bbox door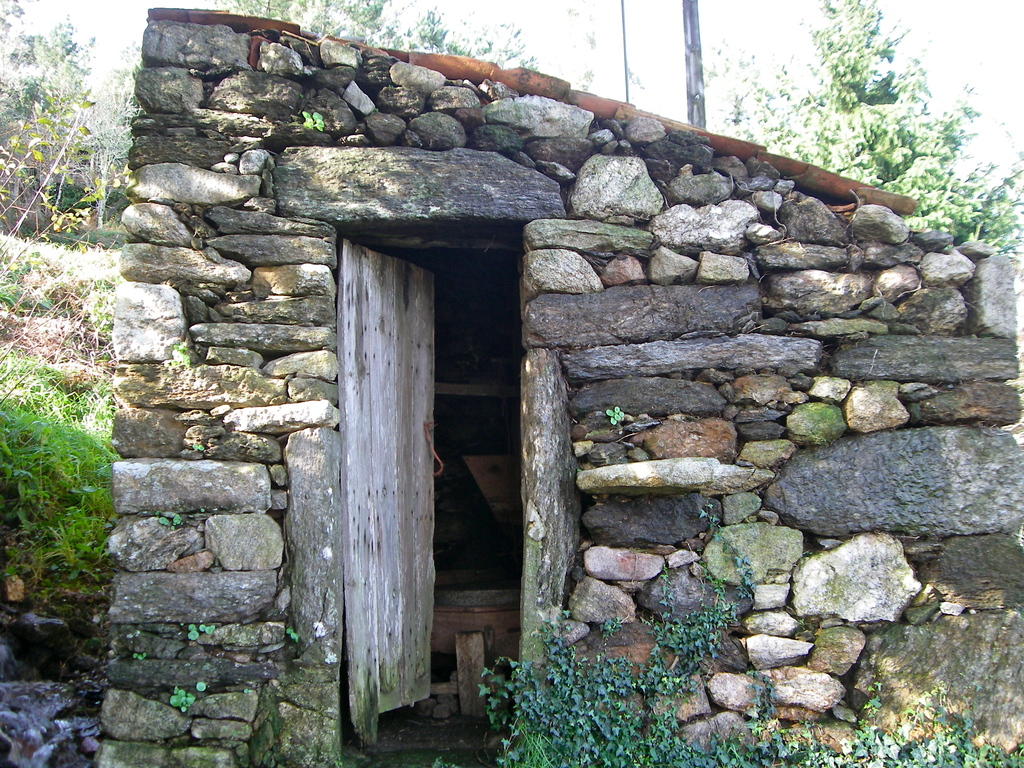
342, 240, 440, 755
